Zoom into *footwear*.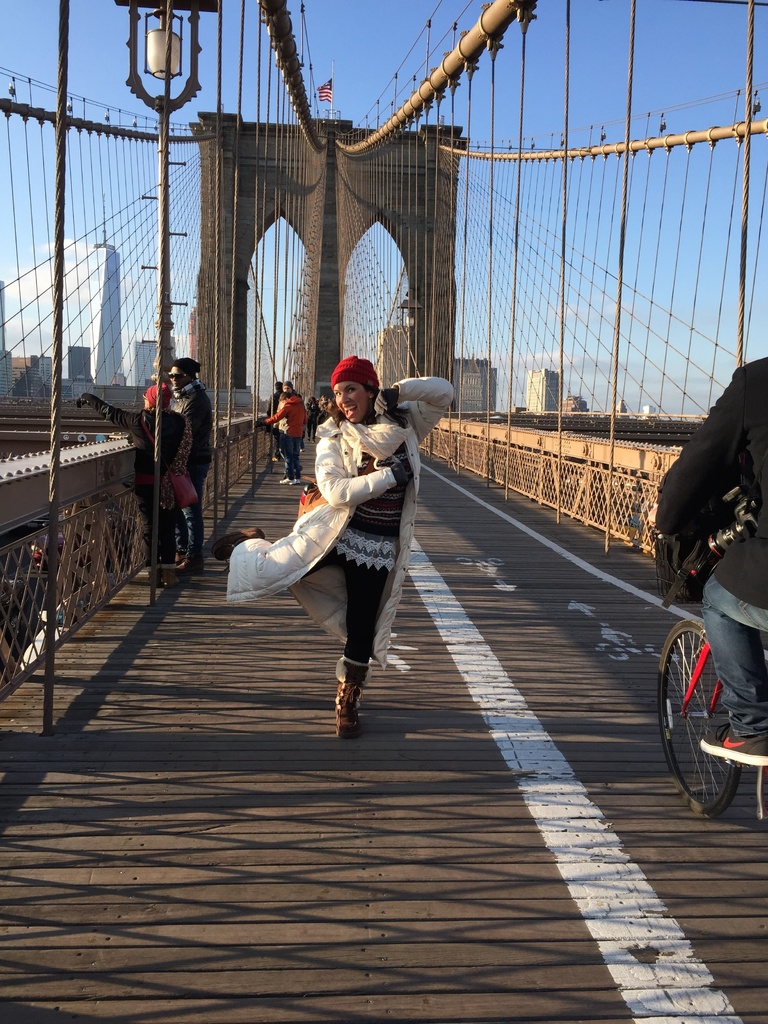
Zoom target: detection(280, 476, 292, 484).
